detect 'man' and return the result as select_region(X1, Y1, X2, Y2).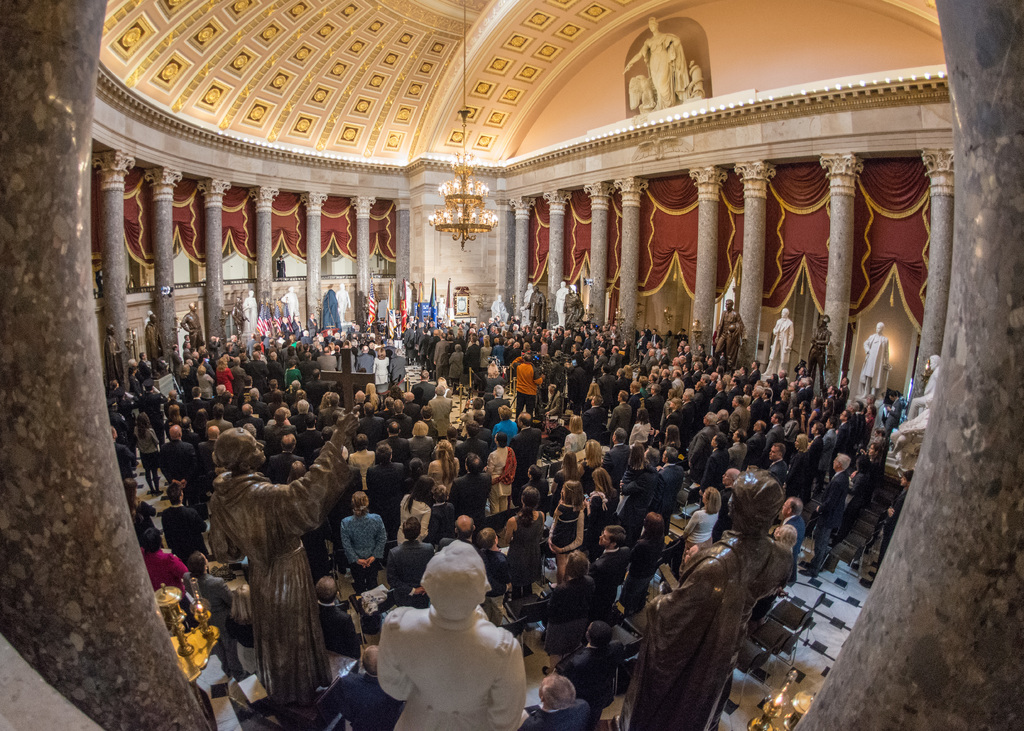
select_region(730, 374, 747, 396).
